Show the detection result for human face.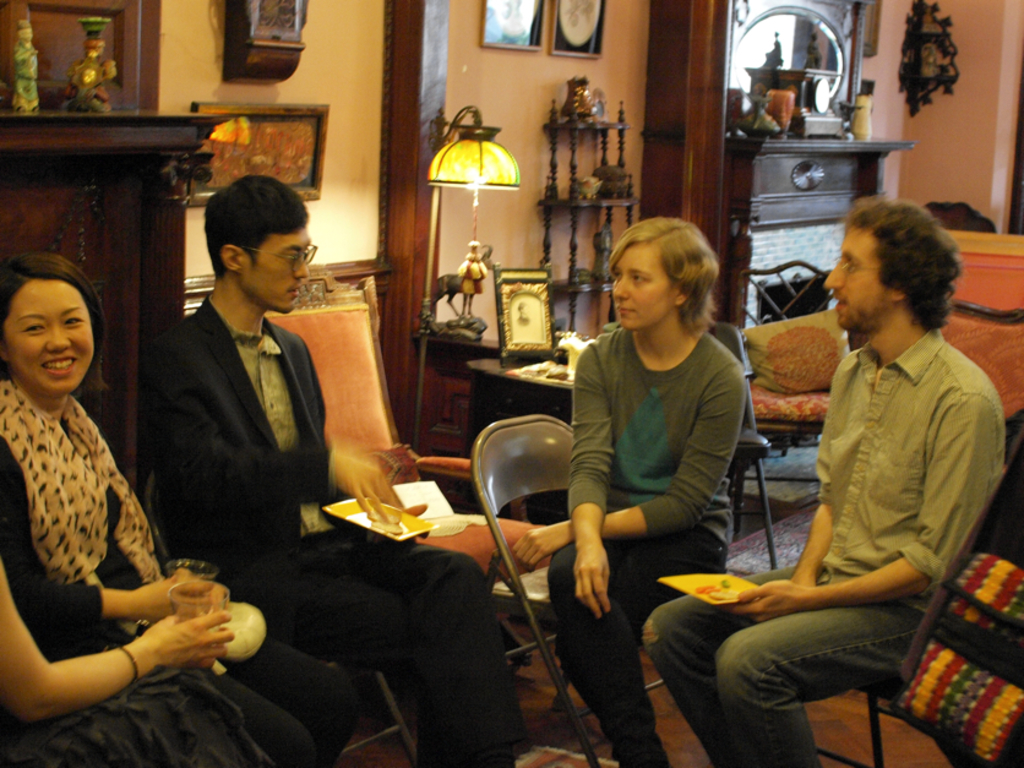
left=240, top=227, right=315, bottom=317.
